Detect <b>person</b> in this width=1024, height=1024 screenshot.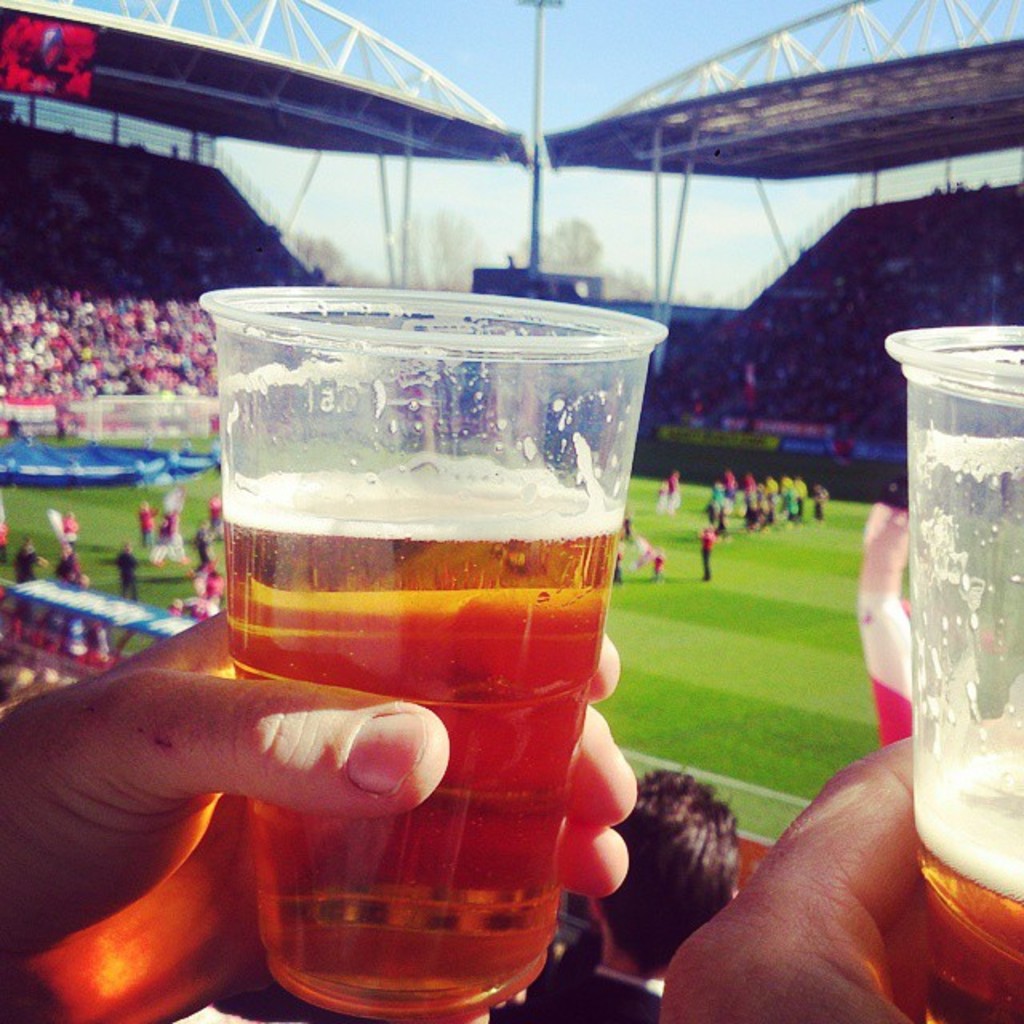
Detection: 11:533:51:586.
